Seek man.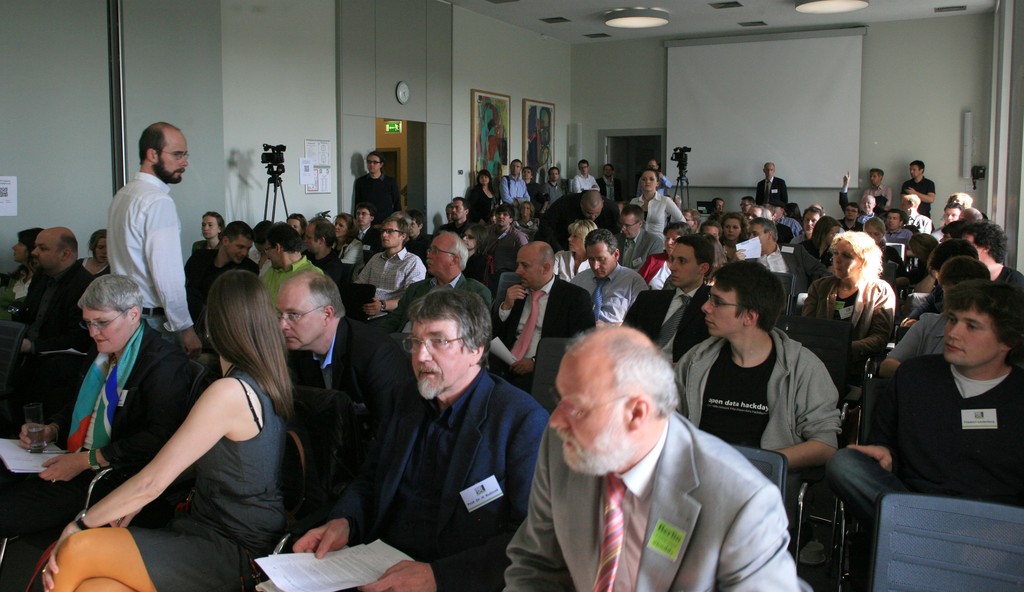
l=790, t=206, r=821, b=243.
